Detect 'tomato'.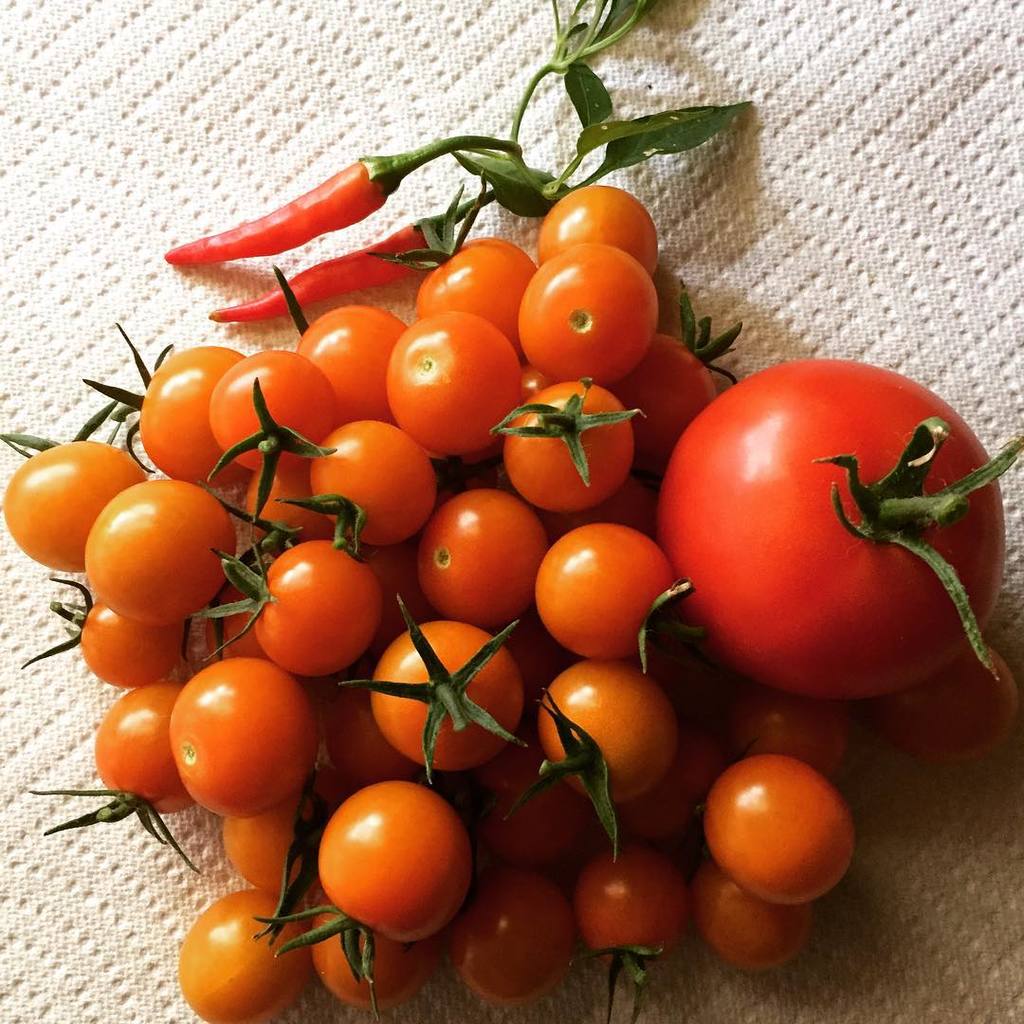
Detected at bbox(258, 784, 474, 986).
